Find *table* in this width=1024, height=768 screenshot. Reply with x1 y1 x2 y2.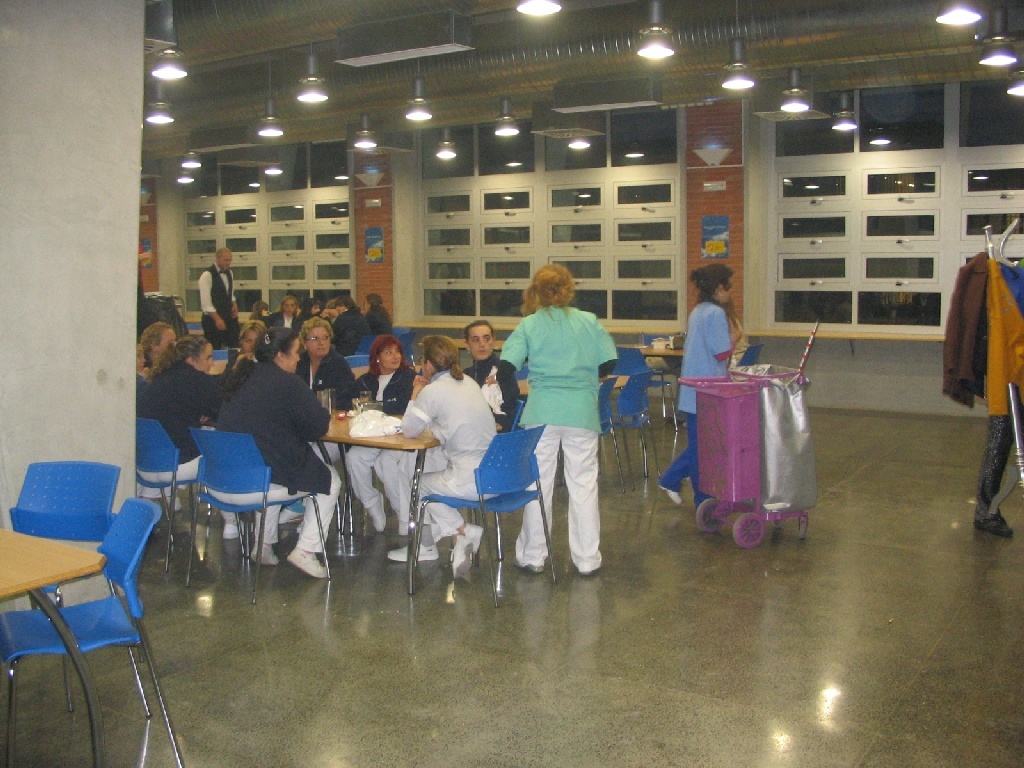
612 338 687 437.
